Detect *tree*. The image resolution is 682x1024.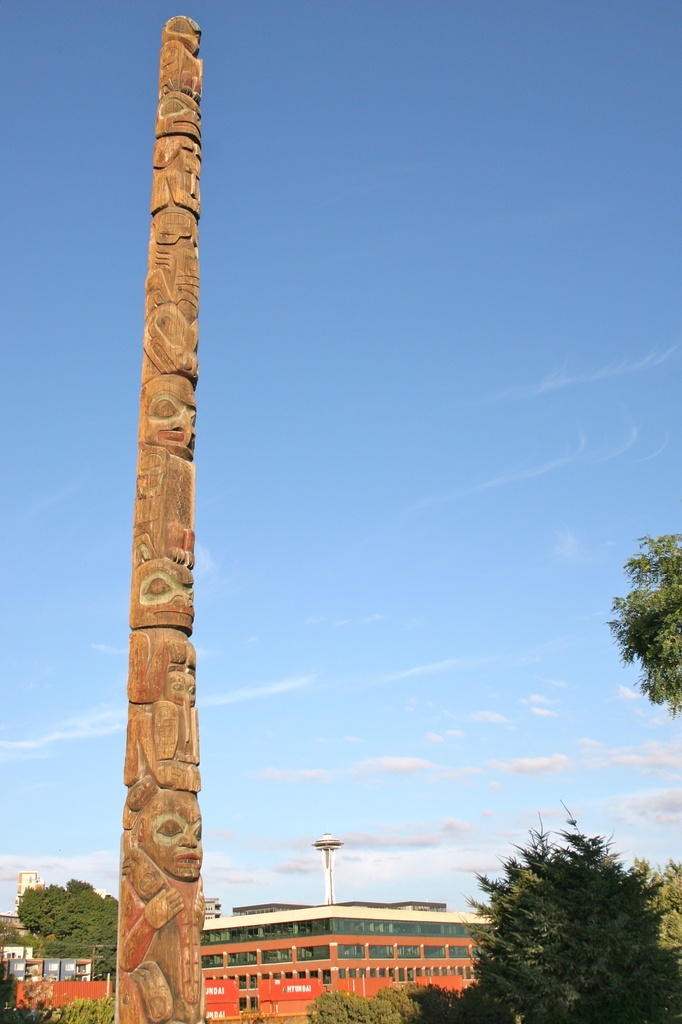
(632, 861, 681, 1015).
